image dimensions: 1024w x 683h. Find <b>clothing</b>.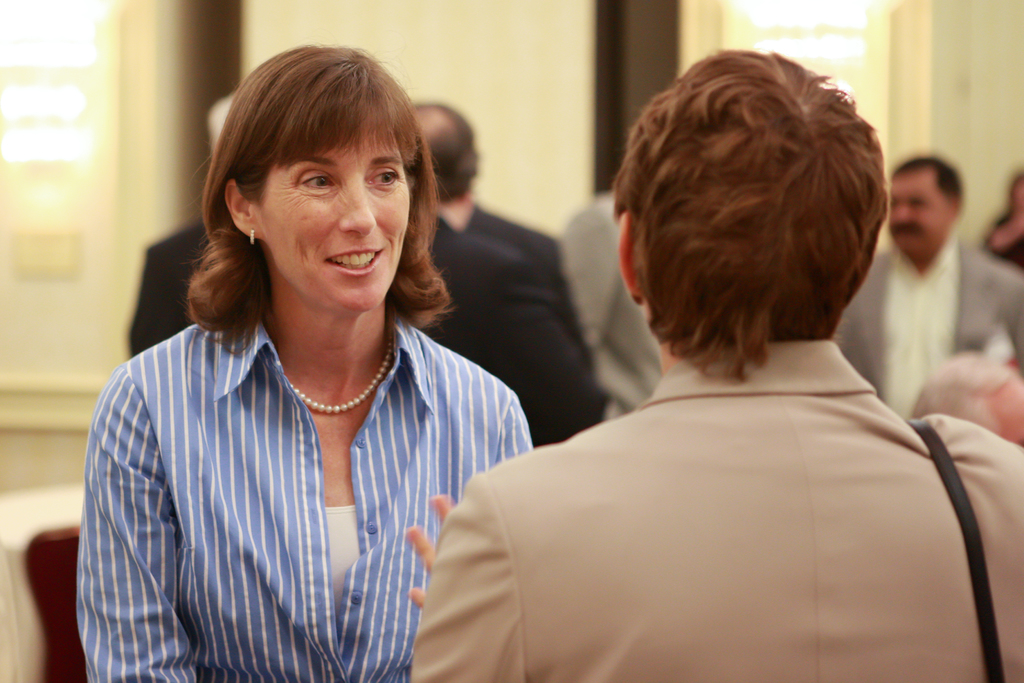
<box>552,209,661,413</box>.
